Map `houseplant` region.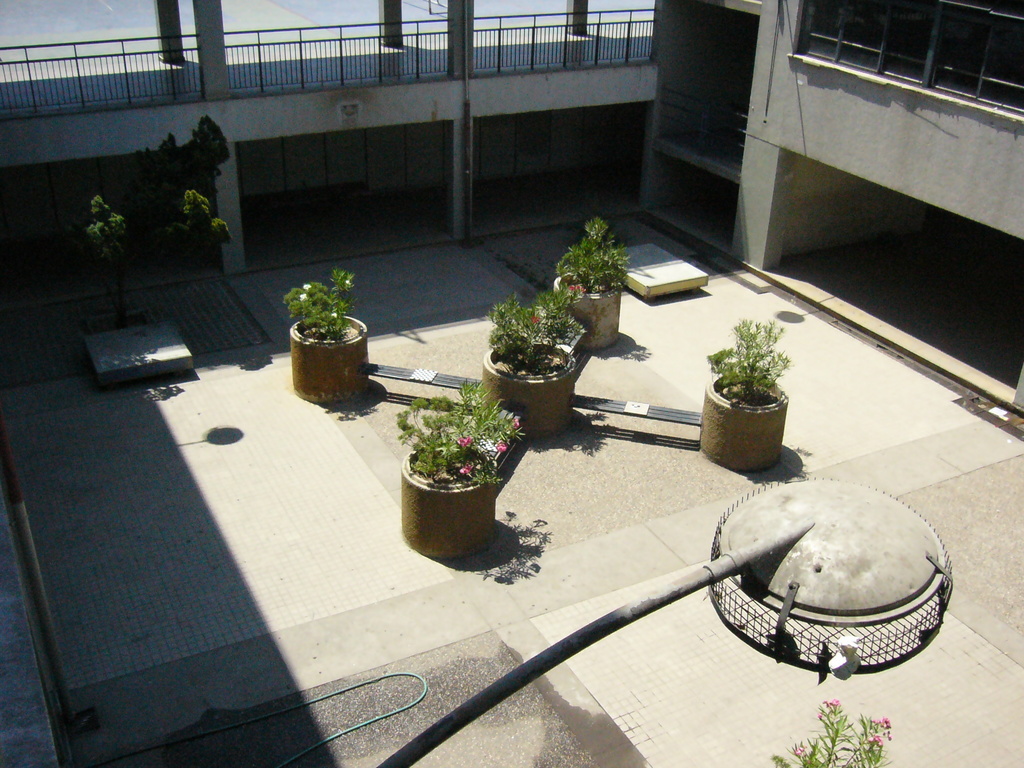
Mapped to 700,319,794,472.
